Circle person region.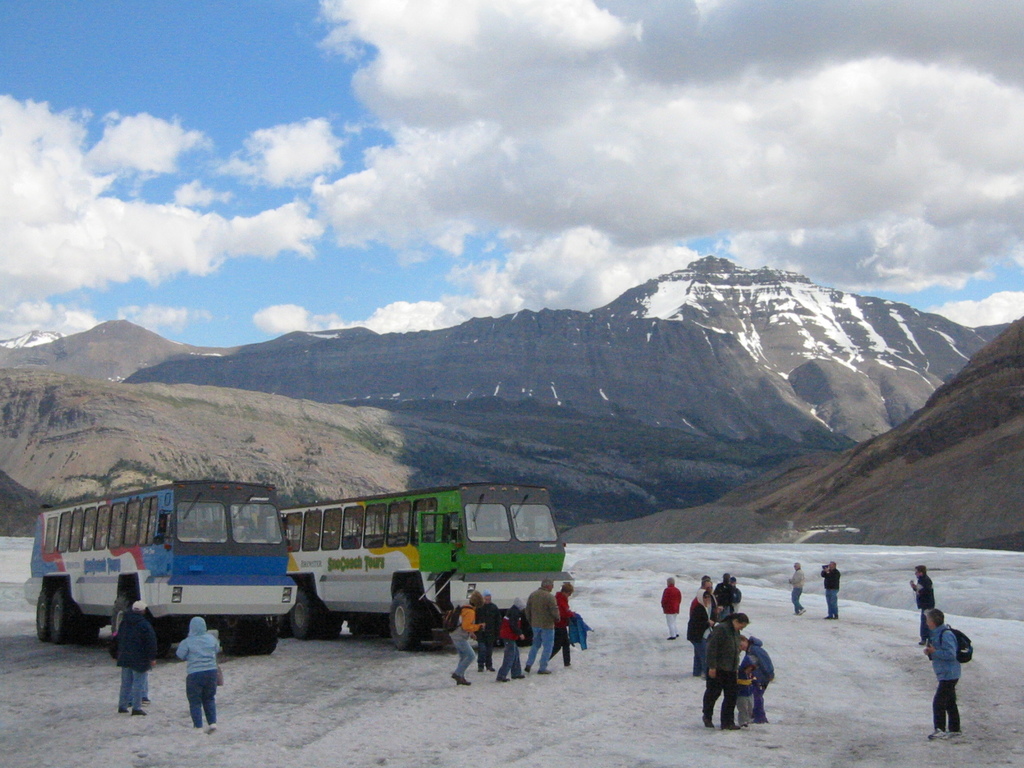
Region: <bbox>664, 573, 687, 639</bbox>.
